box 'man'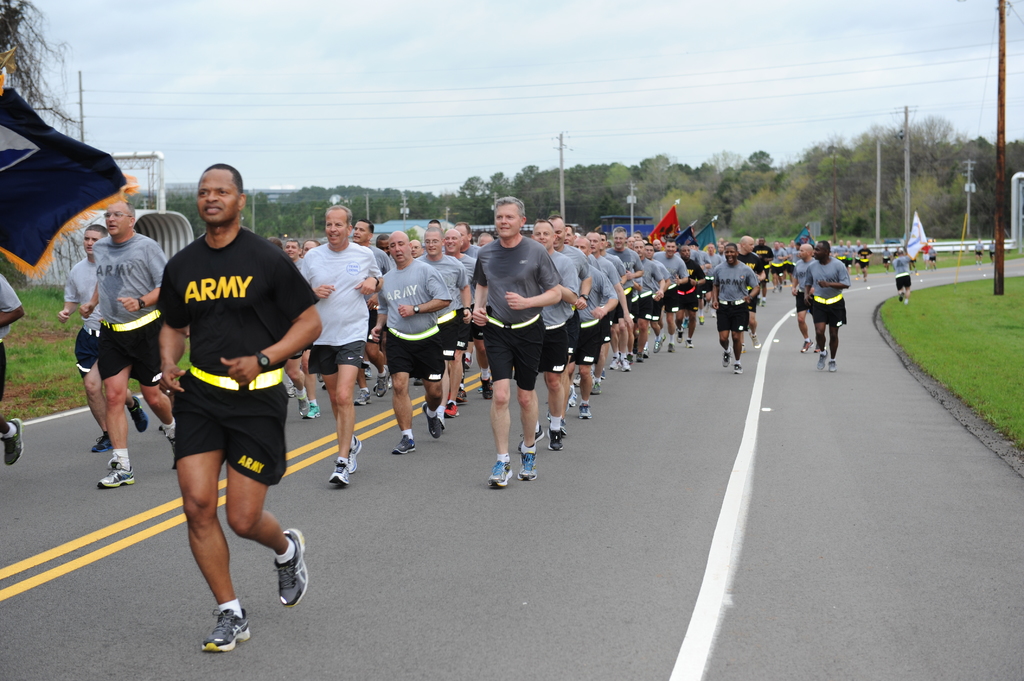
{"x1": 299, "y1": 207, "x2": 385, "y2": 487}
